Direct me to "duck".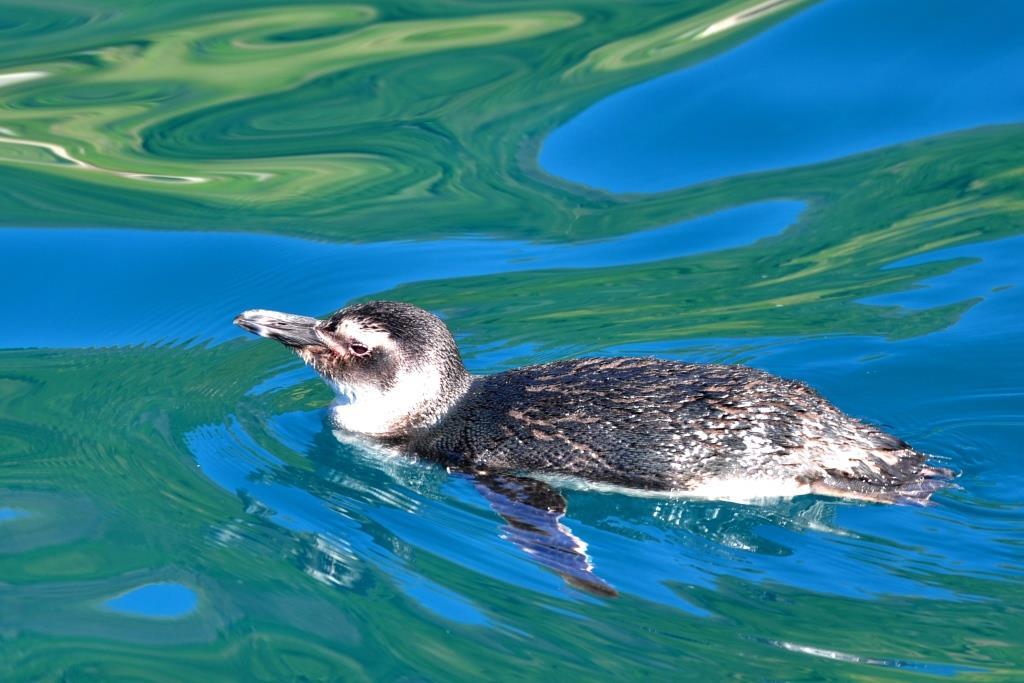
Direction: crop(234, 285, 1023, 533).
